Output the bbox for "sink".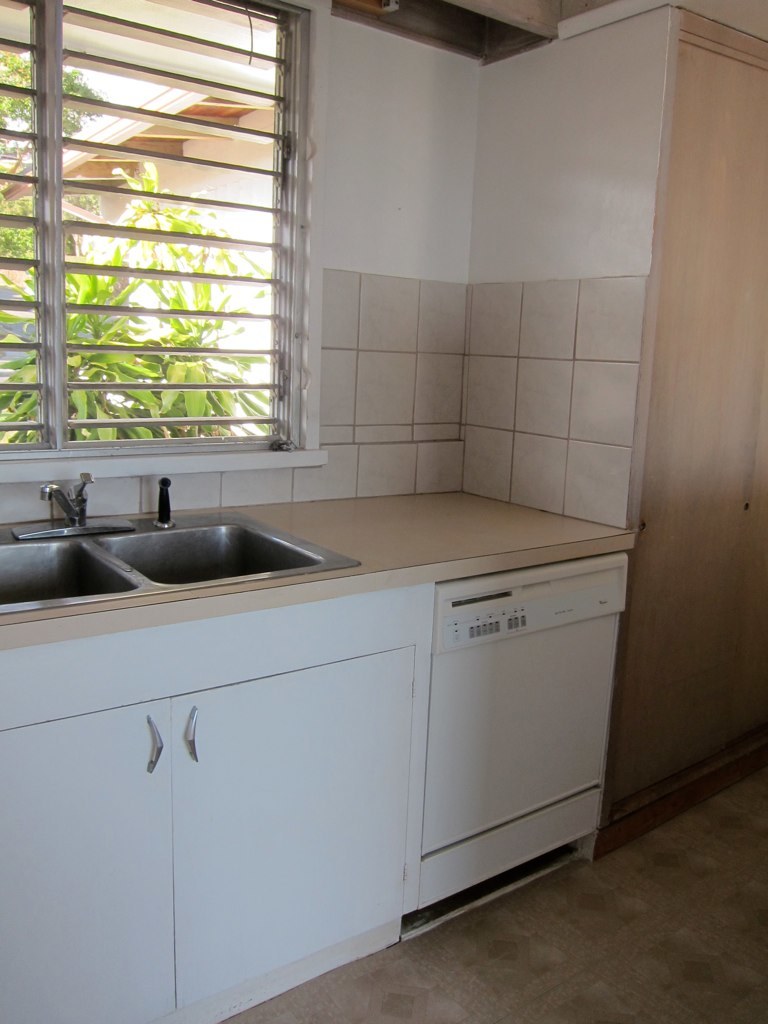
(4, 489, 352, 611).
